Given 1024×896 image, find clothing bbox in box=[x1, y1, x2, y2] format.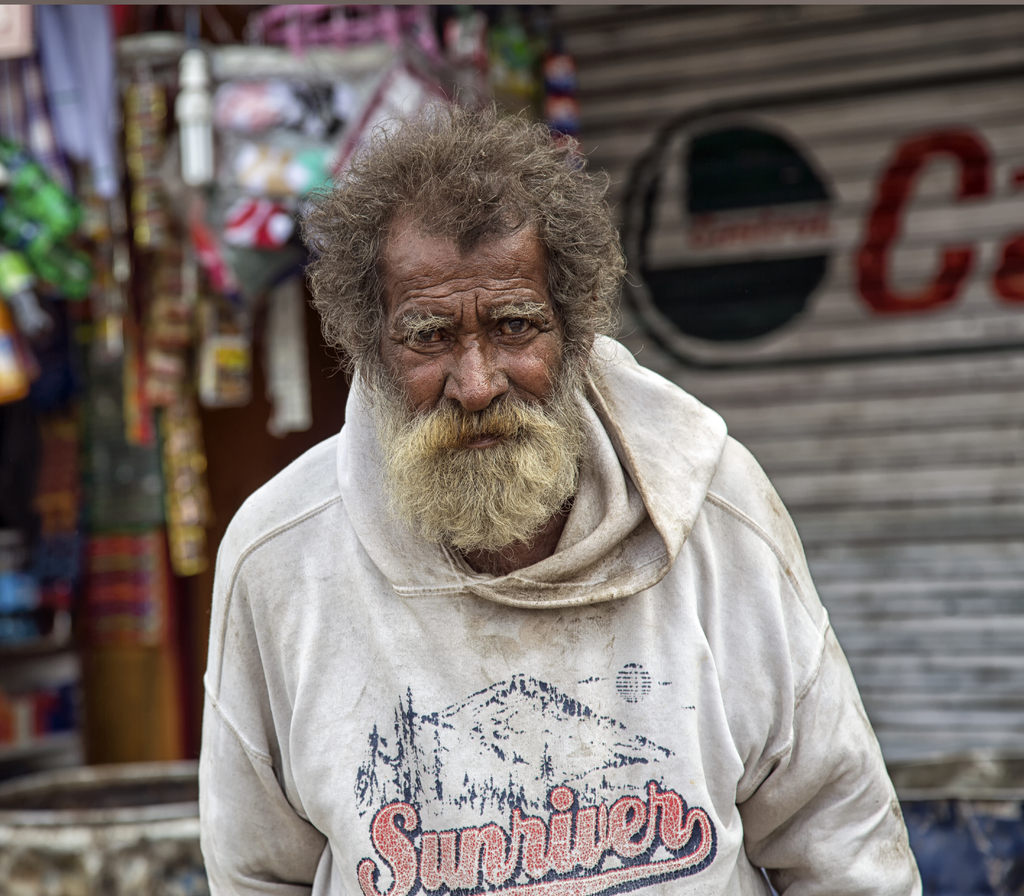
box=[214, 306, 885, 890].
